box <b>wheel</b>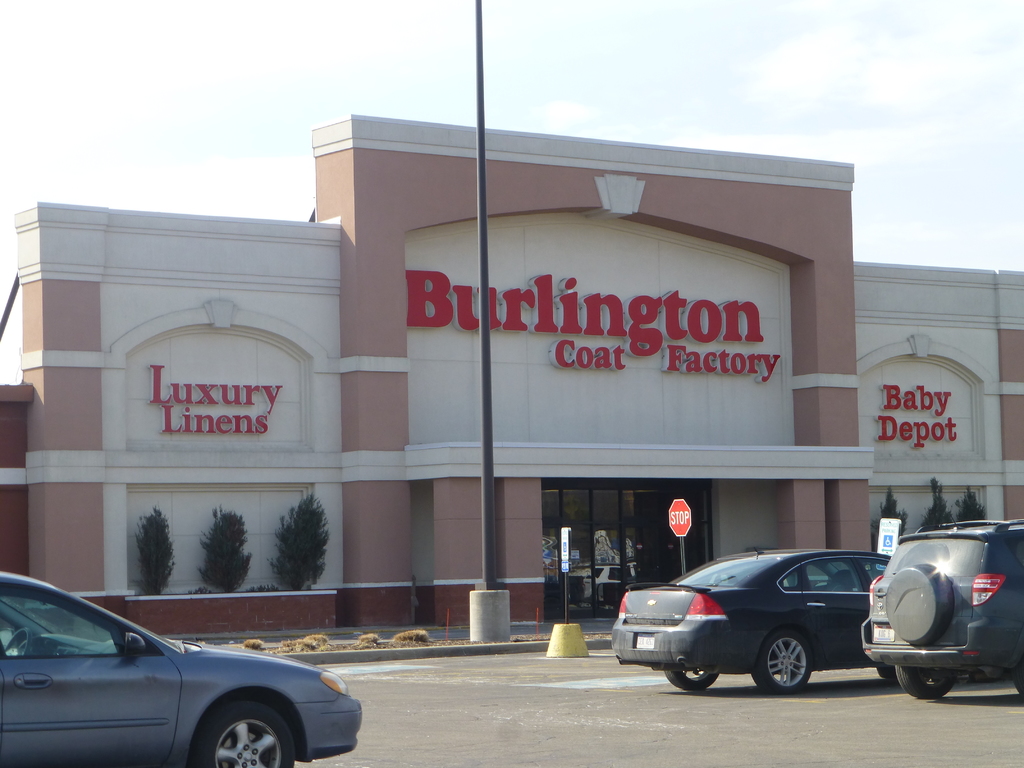
<bbox>657, 666, 719, 701</bbox>
